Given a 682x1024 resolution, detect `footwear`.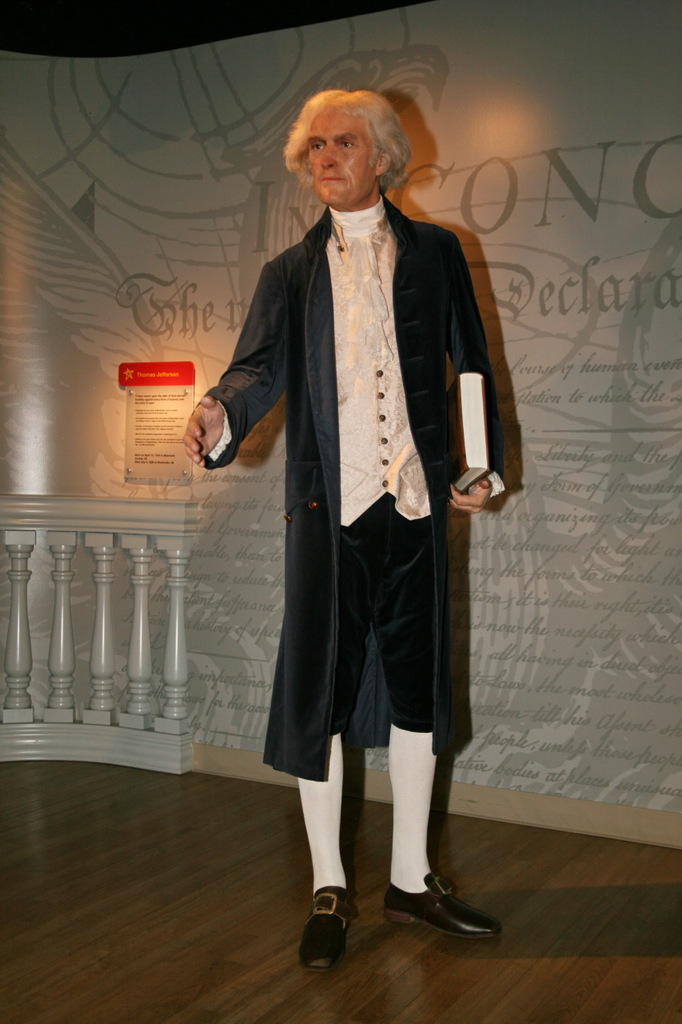
{"left": 377, "top": 873, "right": 493, "bottom": 948}.
